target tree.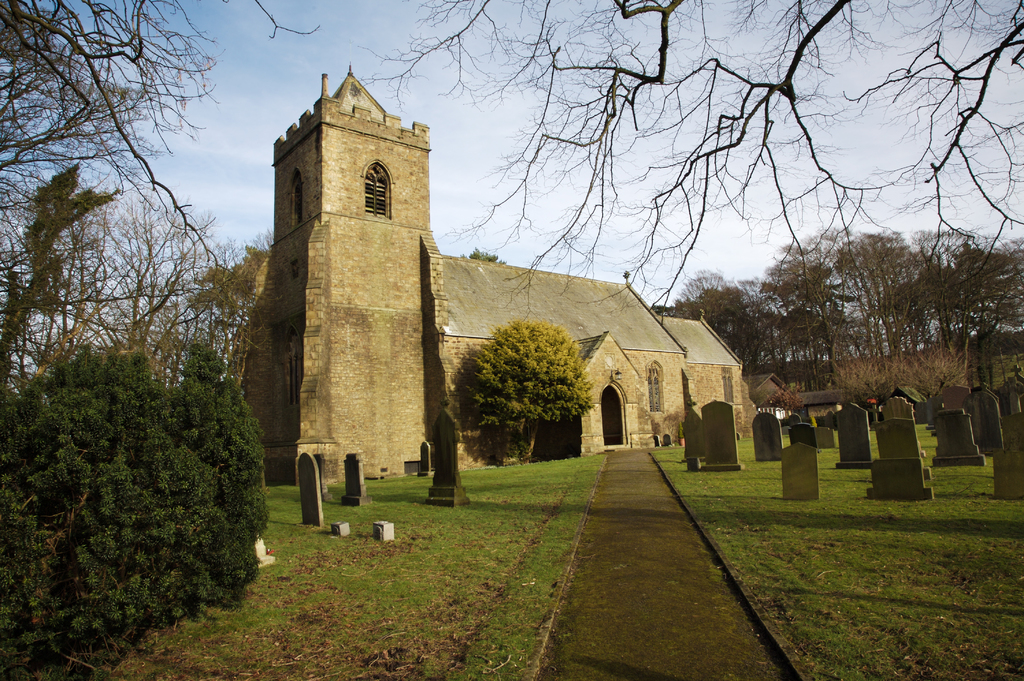
Target region: {"x1": 456, "y1": 314, "x2": 600, "y2": 463}.
